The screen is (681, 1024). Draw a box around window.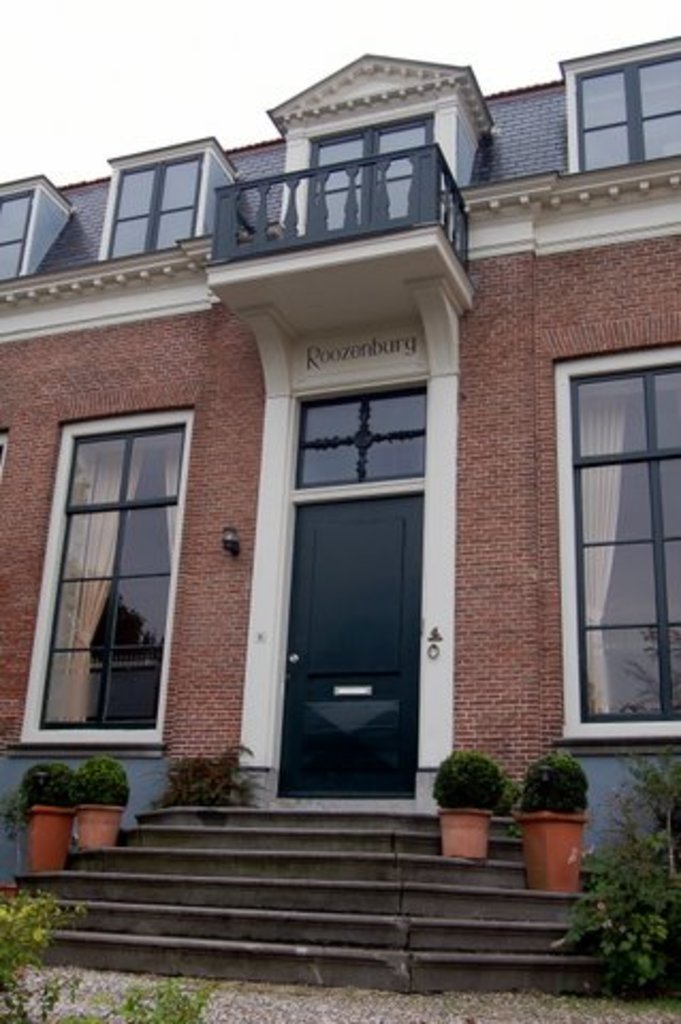
l=0, t=175, r=79, b=282.
